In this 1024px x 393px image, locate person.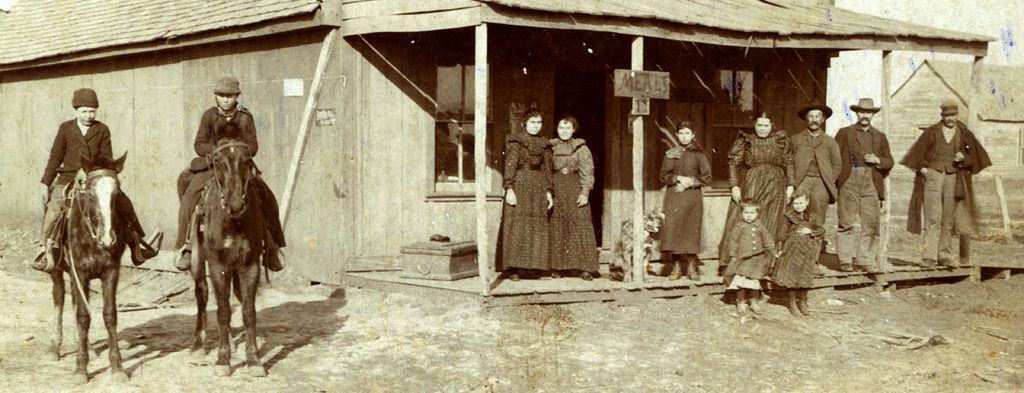
Bounding box: locate(35, 88, 152, 272).
